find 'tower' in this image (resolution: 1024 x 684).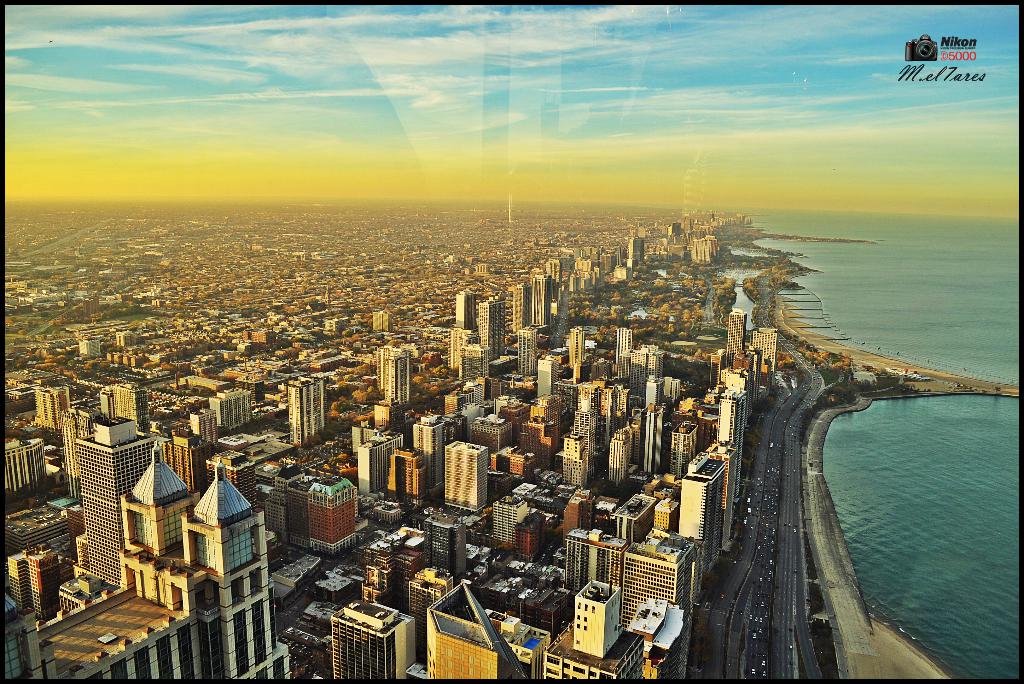
{"x1": 515, "y1": 281, "x2": 528, "y2": 333}.
